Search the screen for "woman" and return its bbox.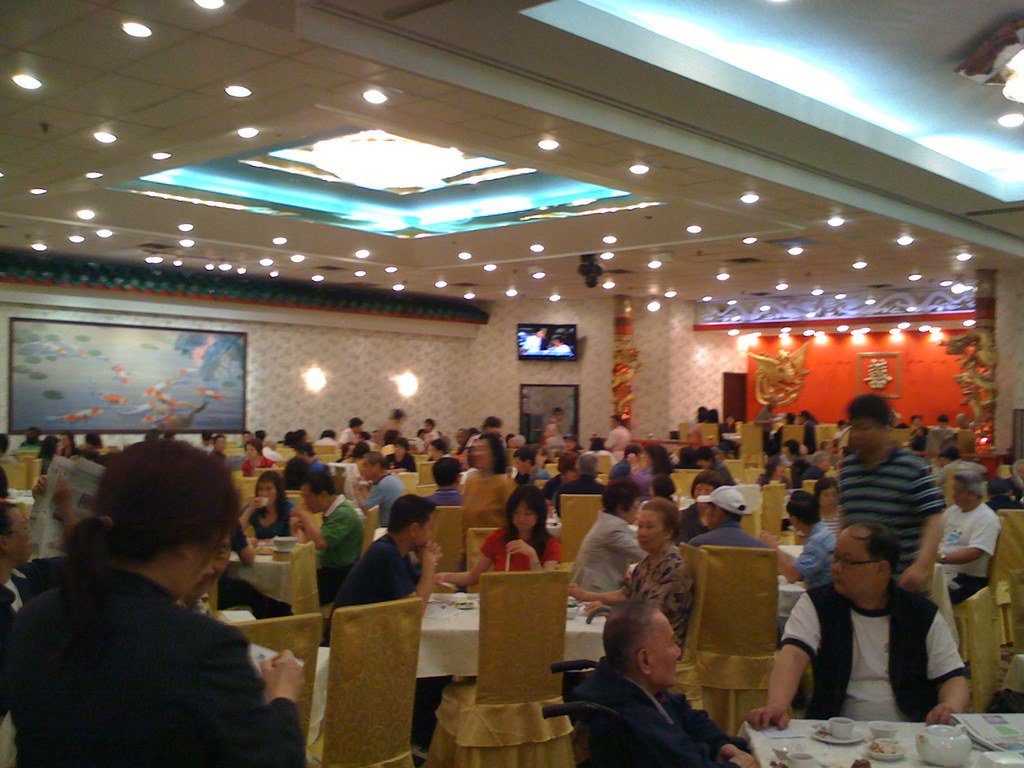
Found: (456, 429, 506, 578).
